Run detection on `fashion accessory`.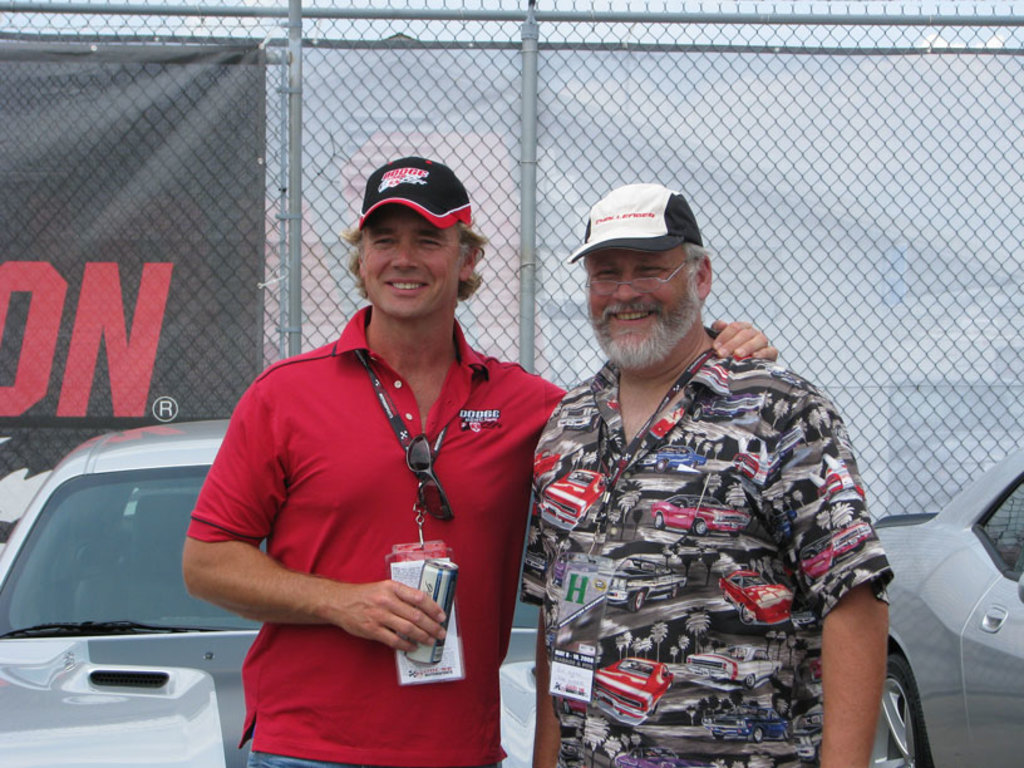
Result: [left=404, top=429, right=454, bottom=522].
